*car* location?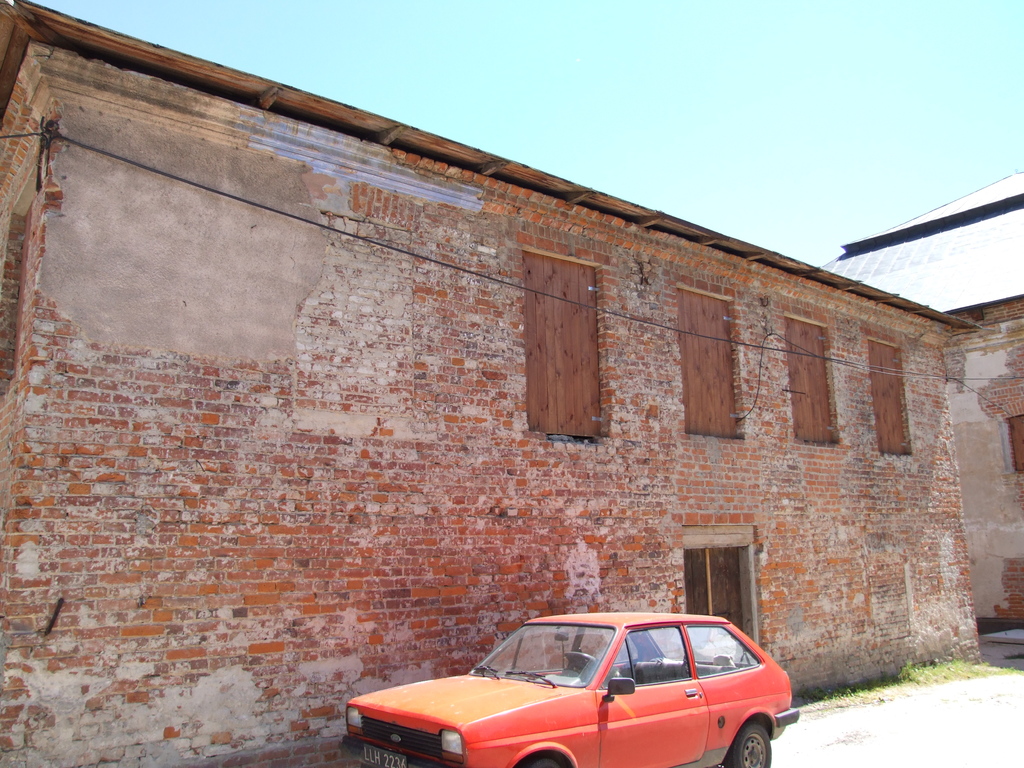
bbox(319, 620, 799, 767)
